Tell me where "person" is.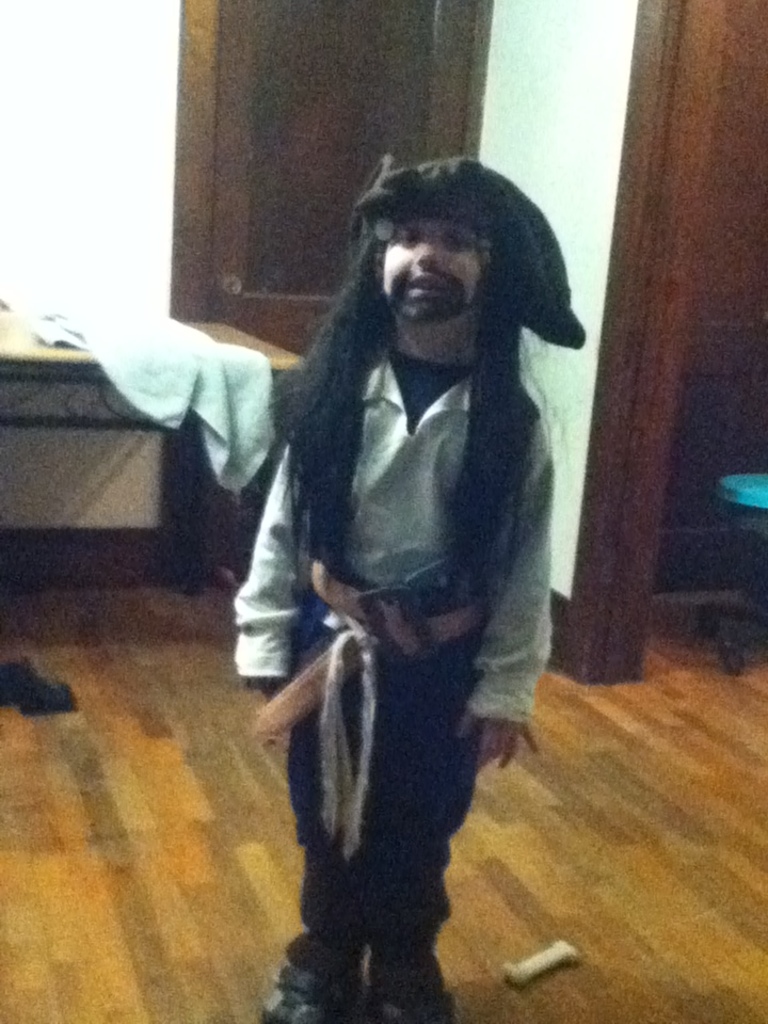
"person" is at [252,160,574,1023].
